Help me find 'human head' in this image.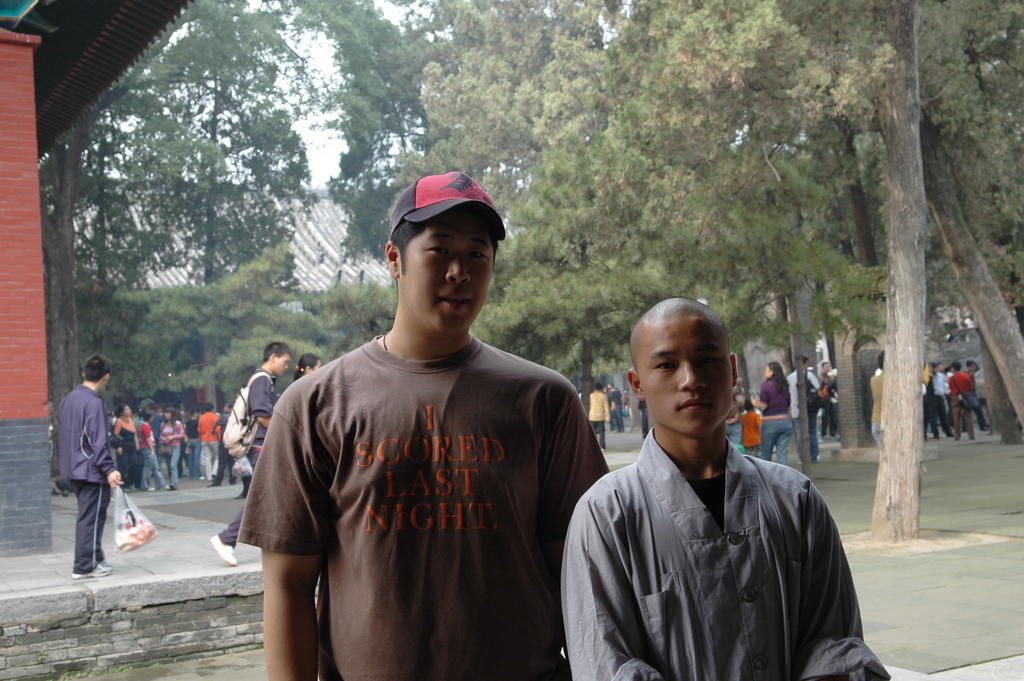
Found it: 876, 350, 885, 372.
